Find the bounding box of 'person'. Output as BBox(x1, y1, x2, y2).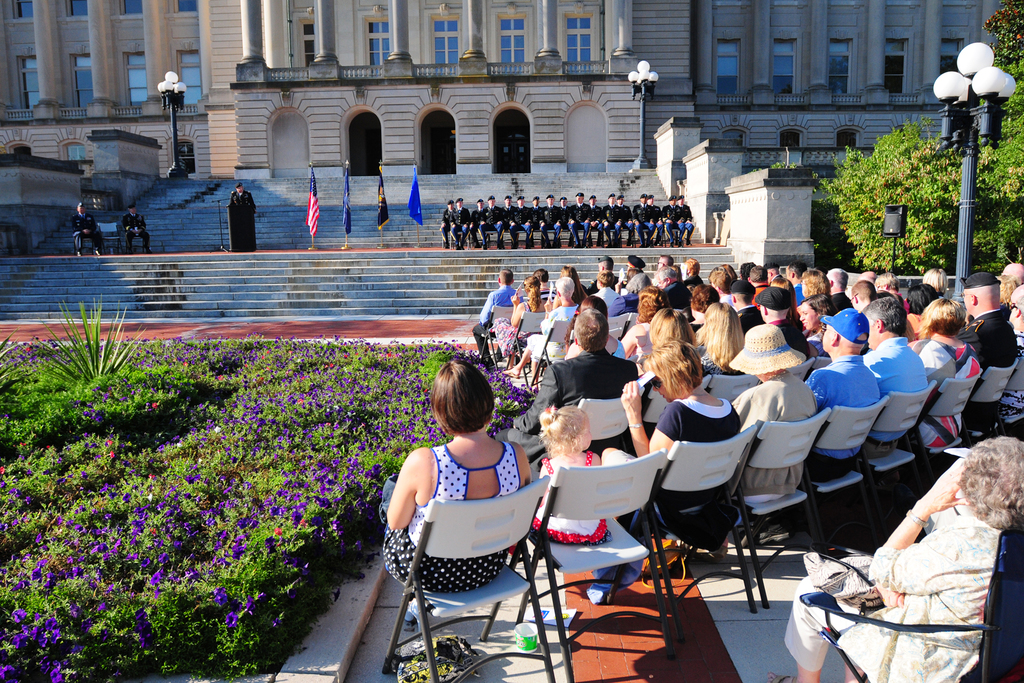
BBox(228, 184, 256, 206).
